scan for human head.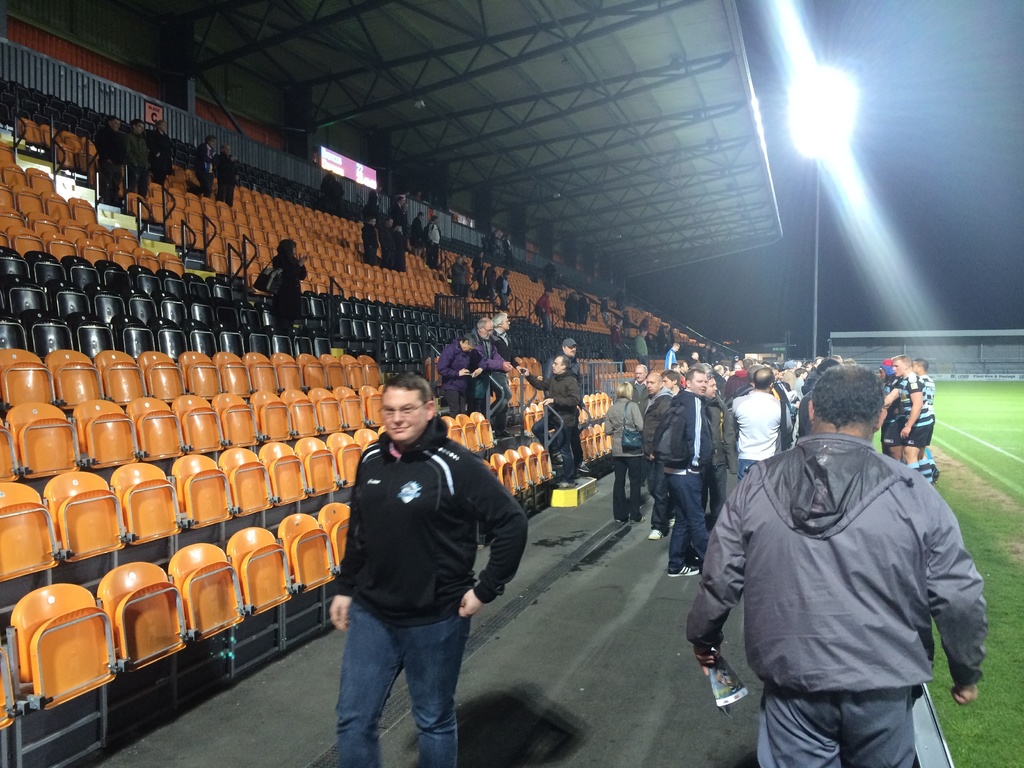
Scan result: left=614, top=380, right=637, bottom=400.
